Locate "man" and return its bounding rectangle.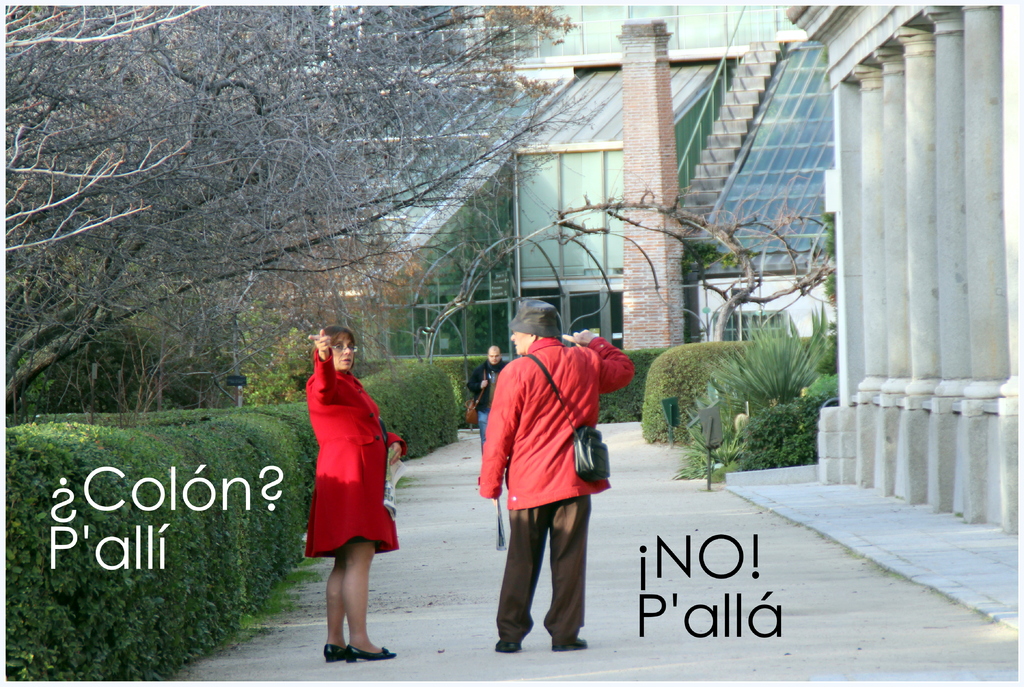
box(476, 296, 635, 654).
